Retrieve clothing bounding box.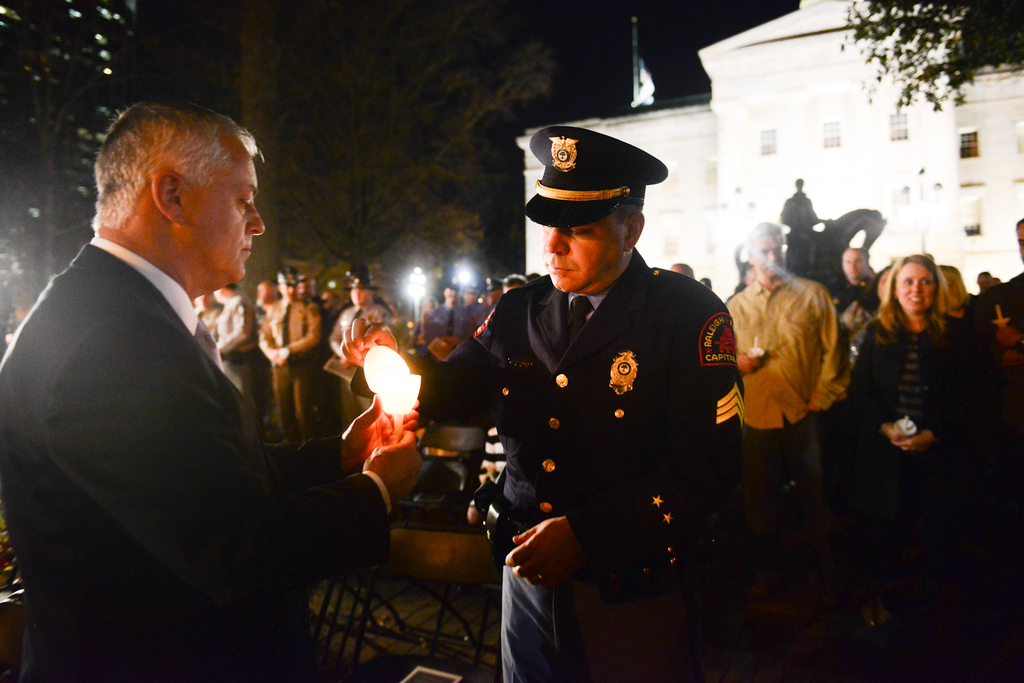
Bounding box: pyautogui.locateOnScreen(945, 266, 1023, 500).
